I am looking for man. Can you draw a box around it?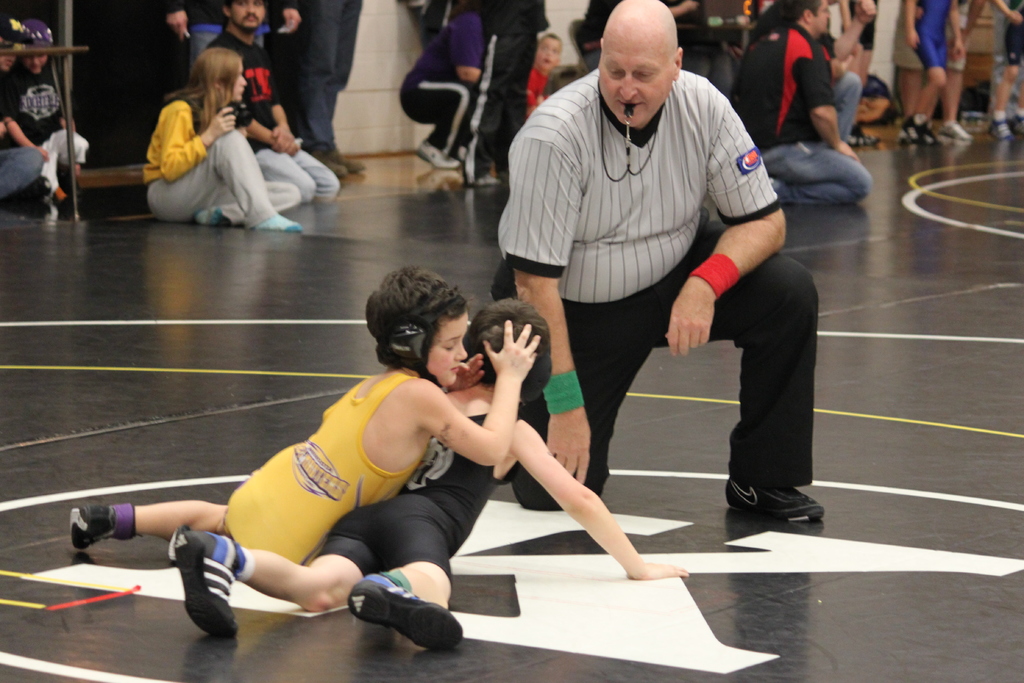
Sure, the bounding box is (456,0,551,187).
